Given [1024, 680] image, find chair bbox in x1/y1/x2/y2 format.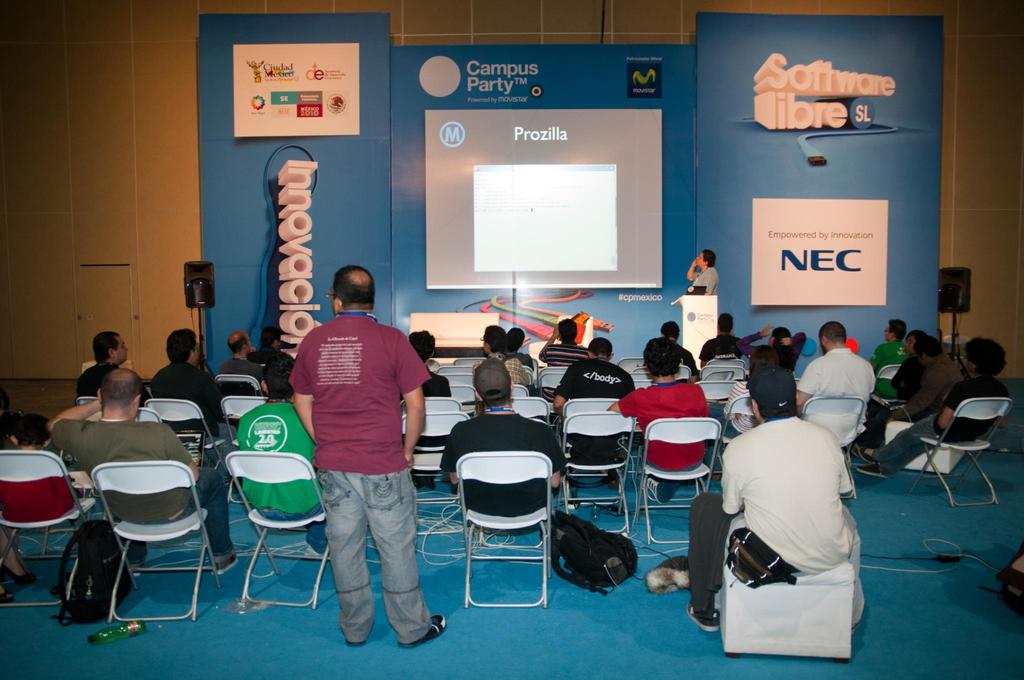
133/400/170/425.
